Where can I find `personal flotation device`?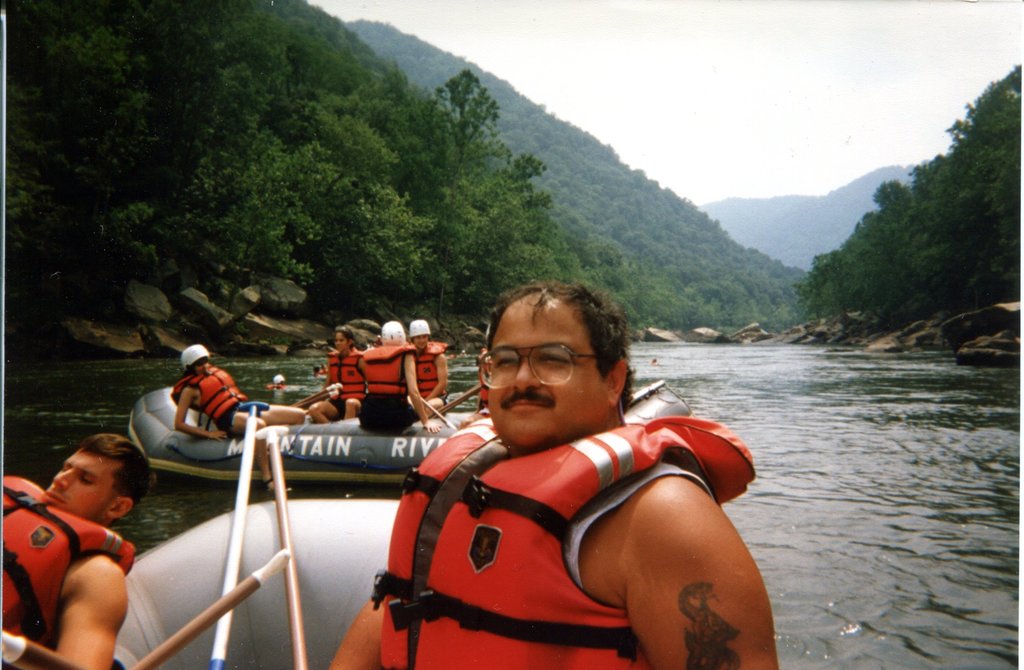
You can find it at box(406, 334, 460, 398).
